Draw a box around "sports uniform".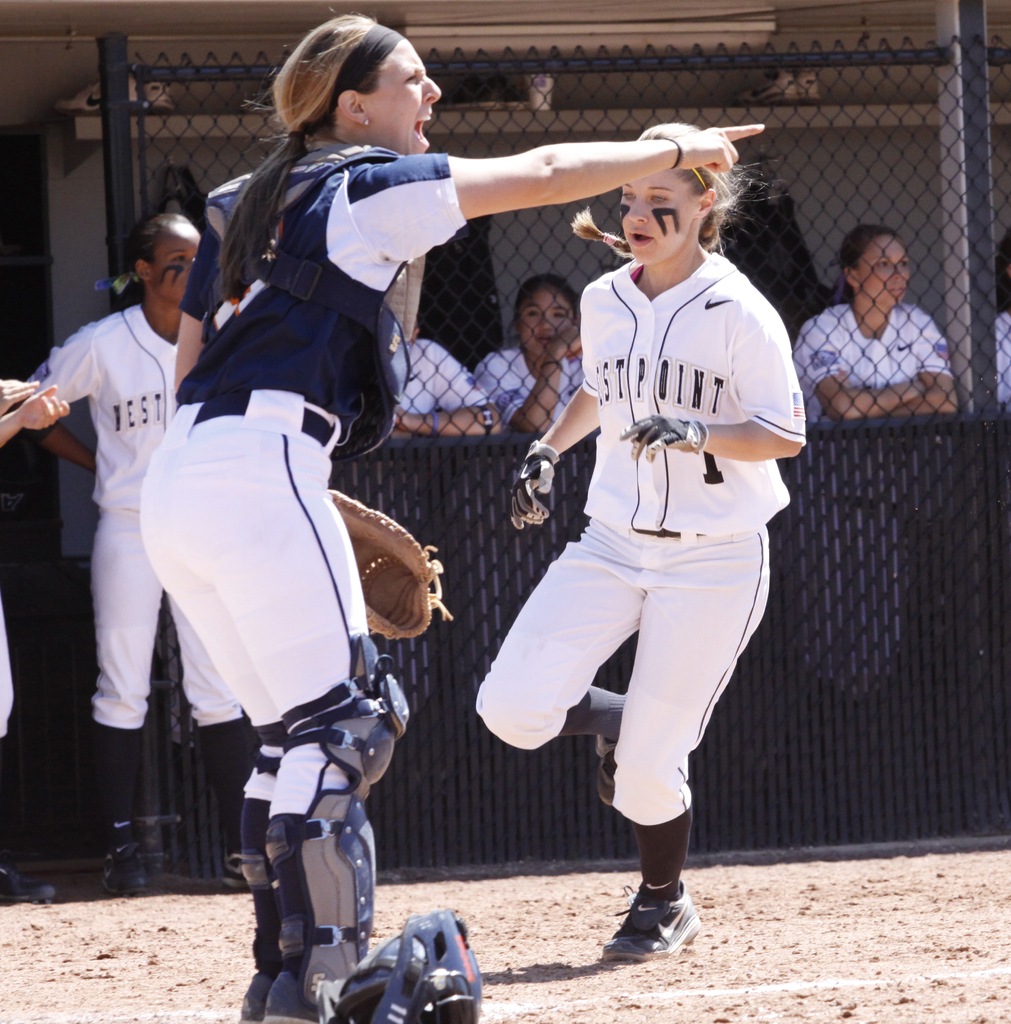
<bbox>799, 300, 966, 701</bbox>.
